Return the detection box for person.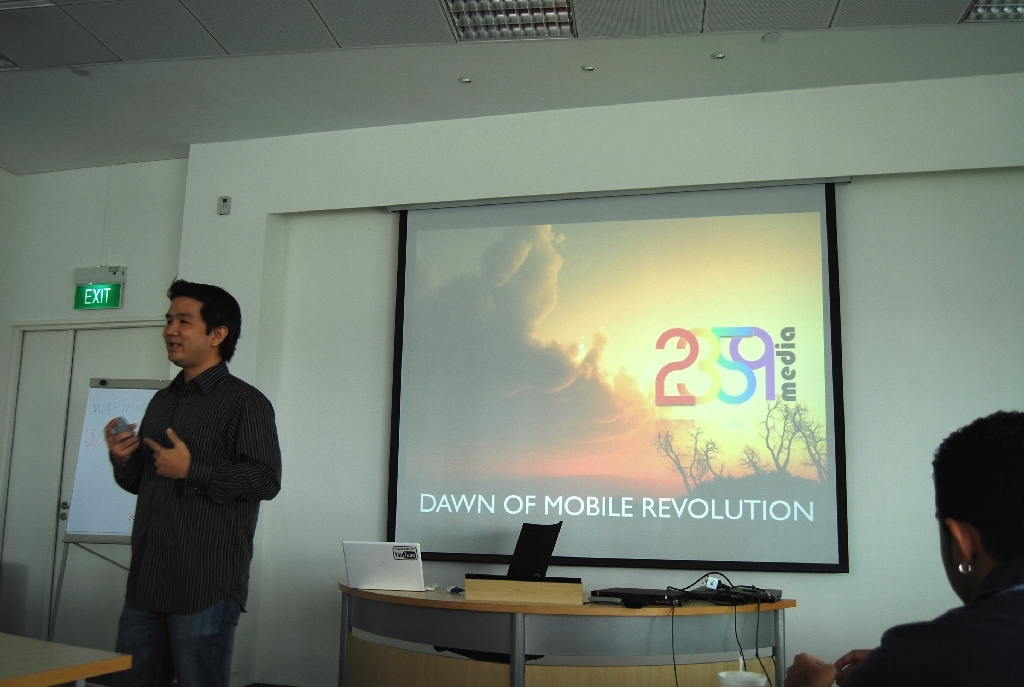
x1=778 y1=405 x2=1023 y2=686.
